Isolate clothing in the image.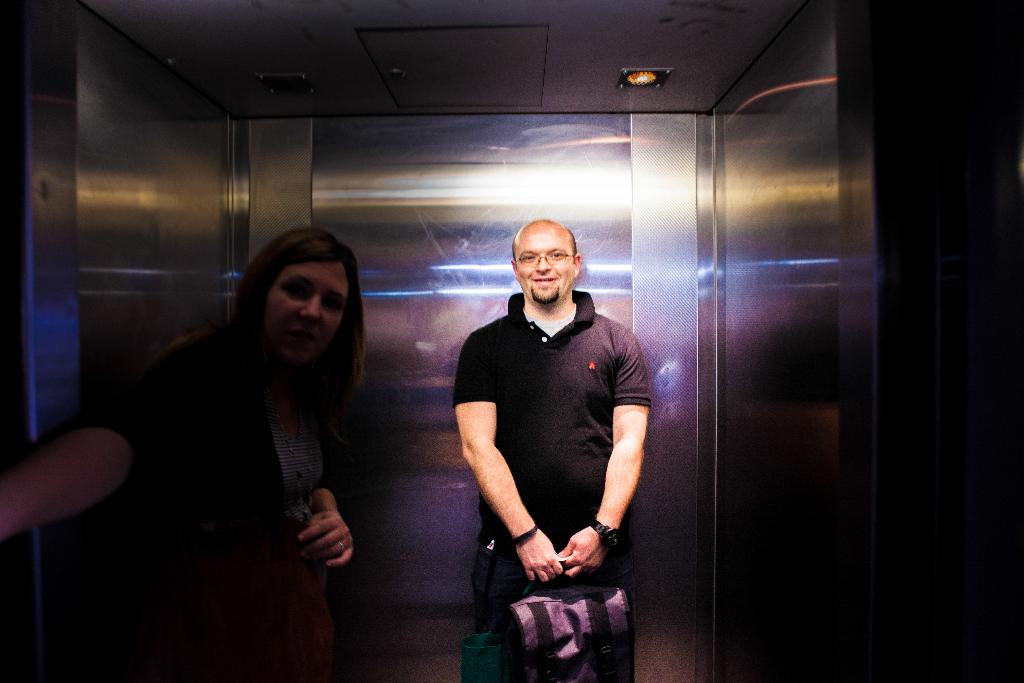
Isolated region: crop(454, 264, 650, 629).
